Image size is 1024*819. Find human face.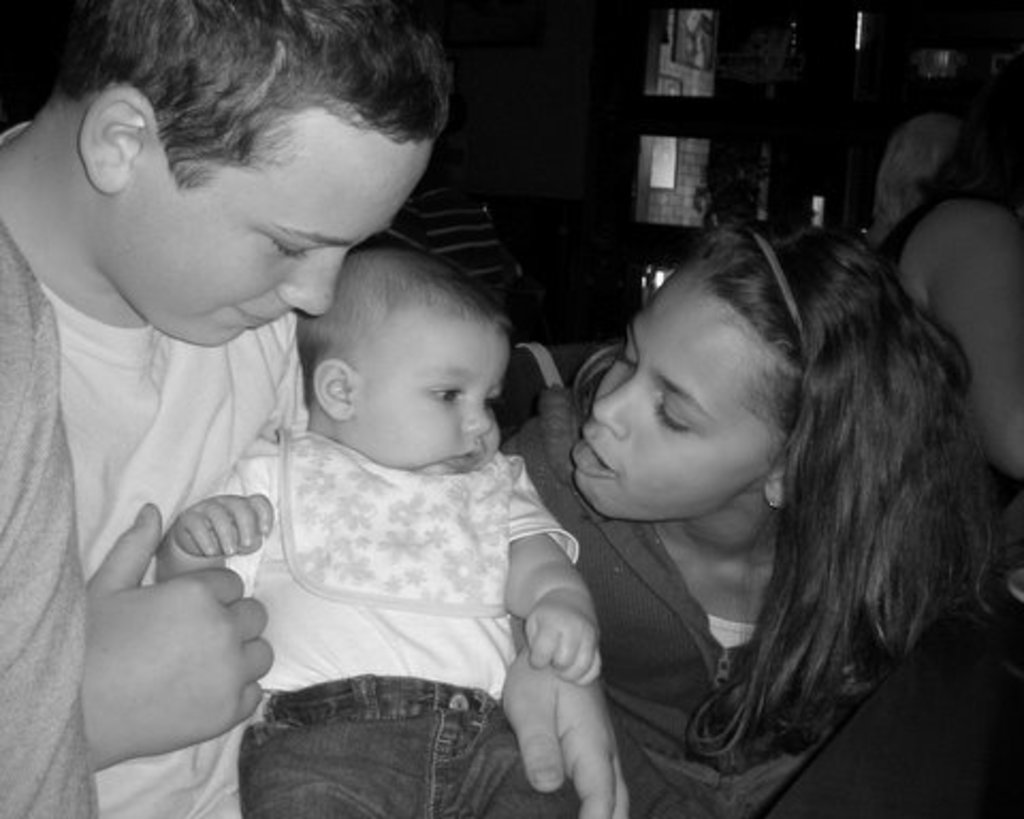
select_region(124, 105, 433, 348).
